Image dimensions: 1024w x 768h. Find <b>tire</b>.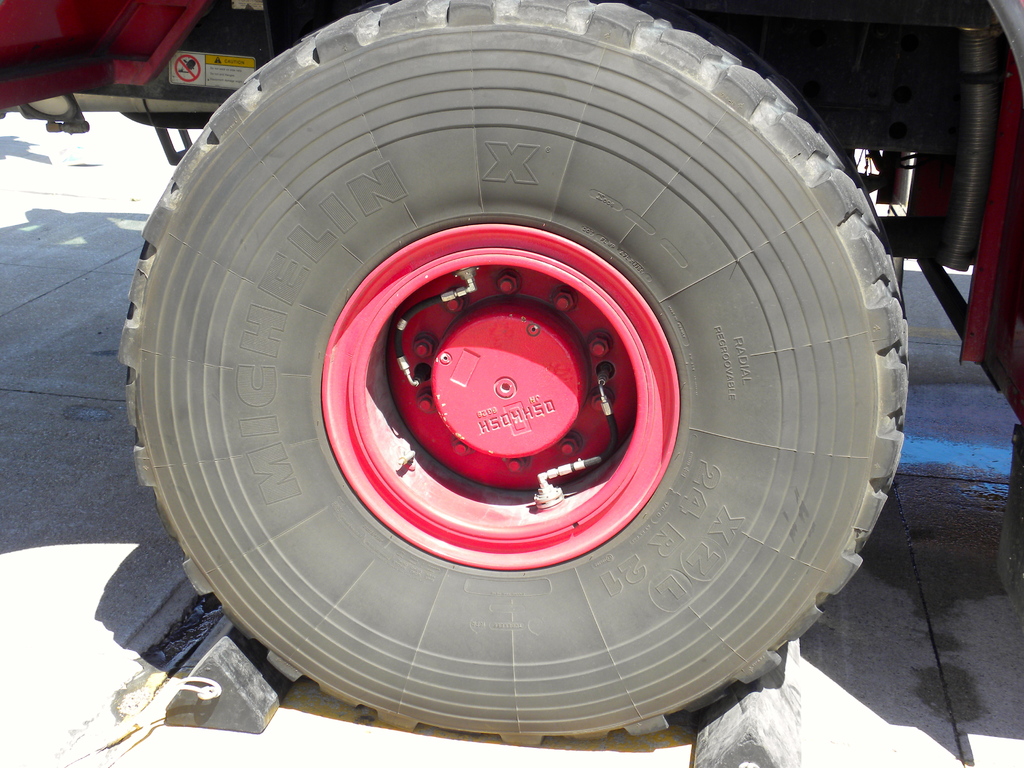
pyautogui.locateOnScreen(120, 0, 905, 750).
